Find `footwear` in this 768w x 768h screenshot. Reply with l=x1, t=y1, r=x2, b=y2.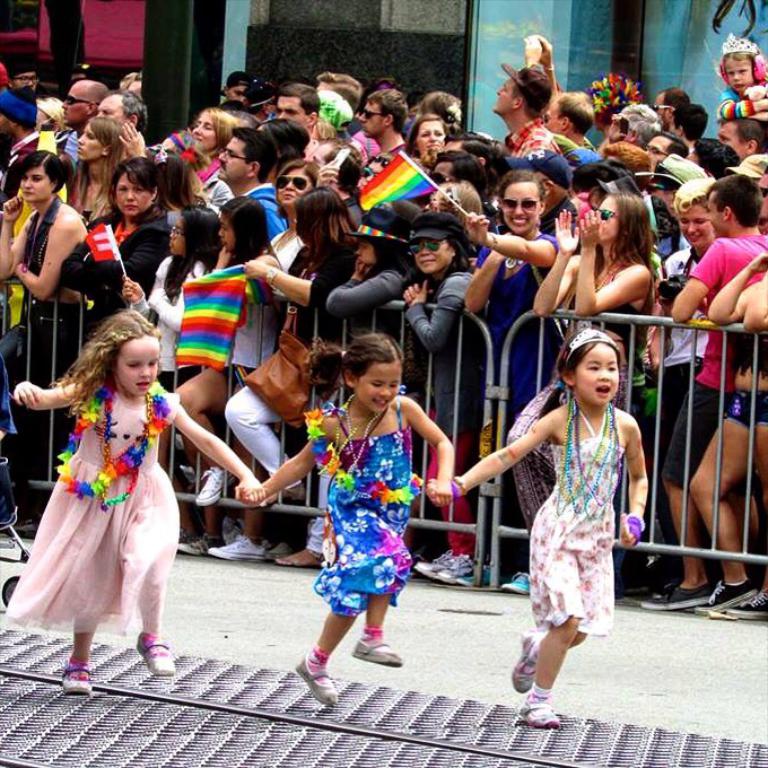
l=138, t=632, r=181, b=682.
